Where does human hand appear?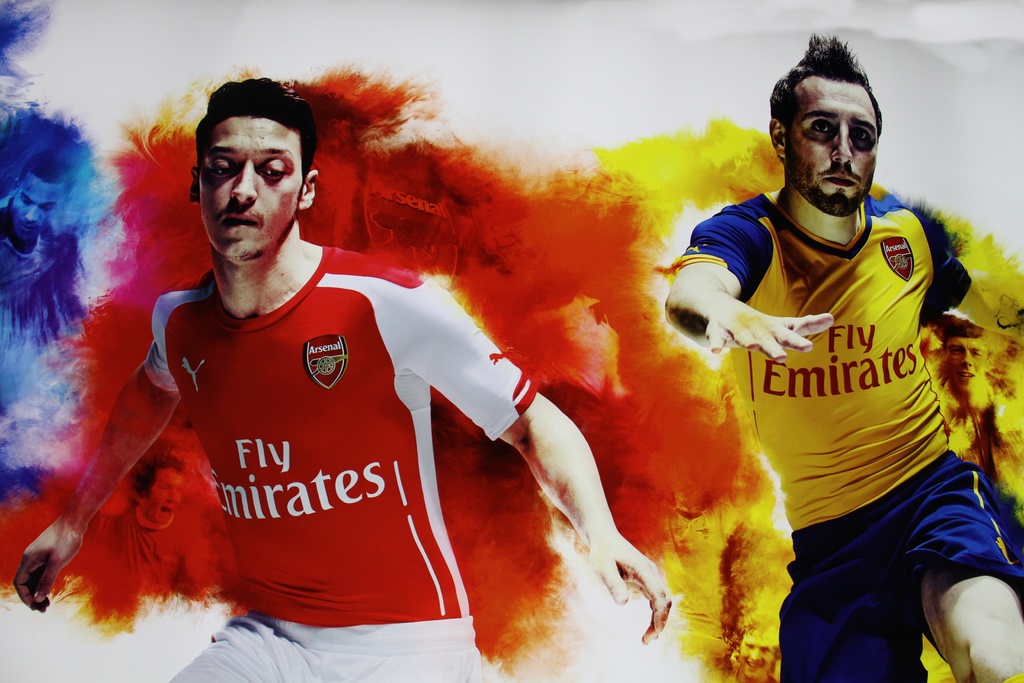
Appears at 588,527,675,646.
